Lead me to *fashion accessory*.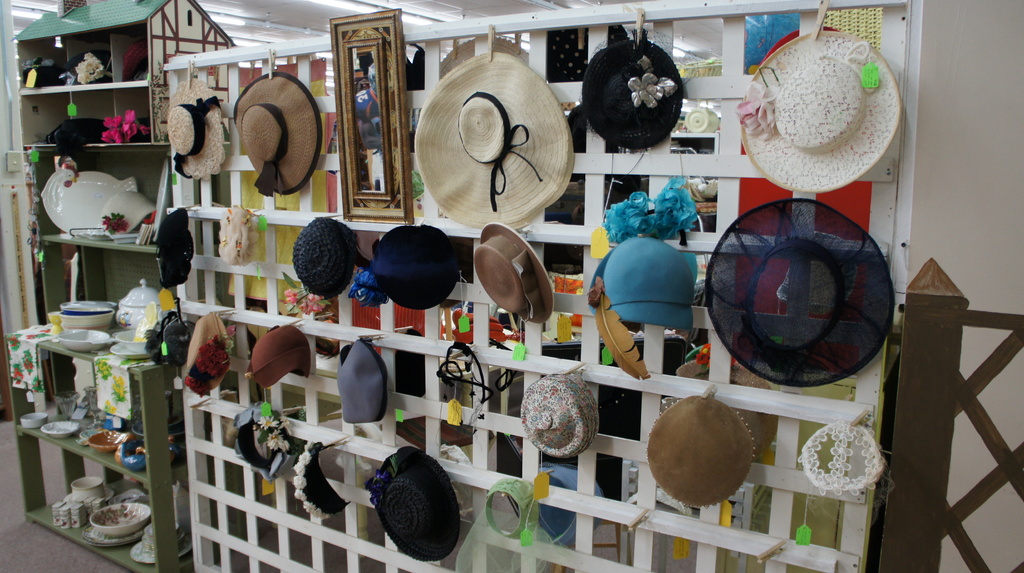
Lead to (163,74,230,180).
